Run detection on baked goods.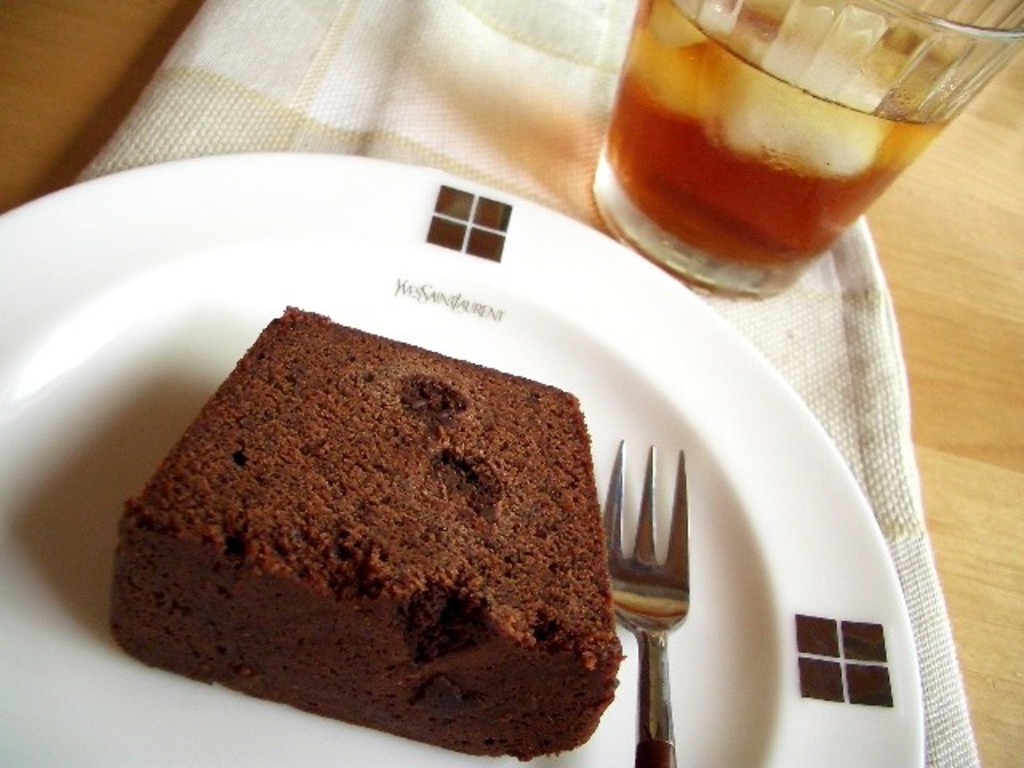
Result: (x1=104, y1=296, x2=624, y2=765).
